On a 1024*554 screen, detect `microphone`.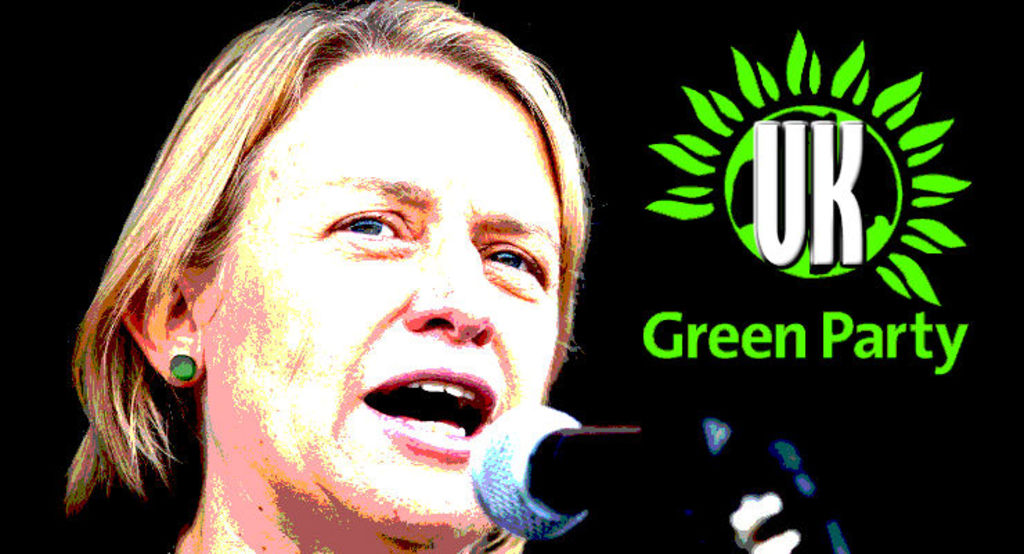
[451,393,779,550].
